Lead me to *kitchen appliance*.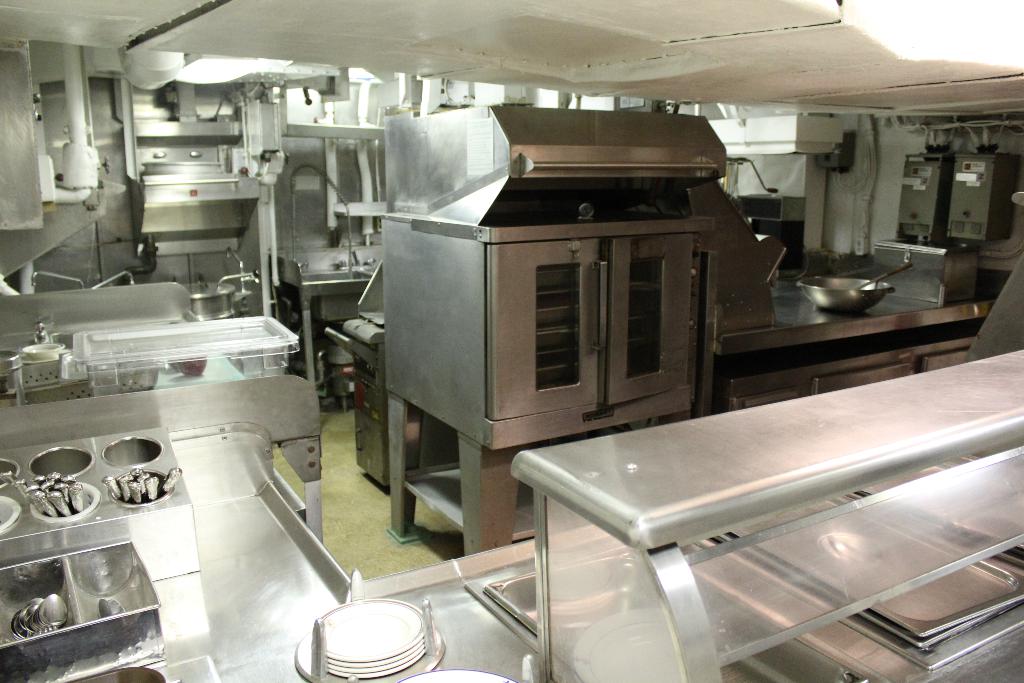
Lead to (795,274,897,308).
